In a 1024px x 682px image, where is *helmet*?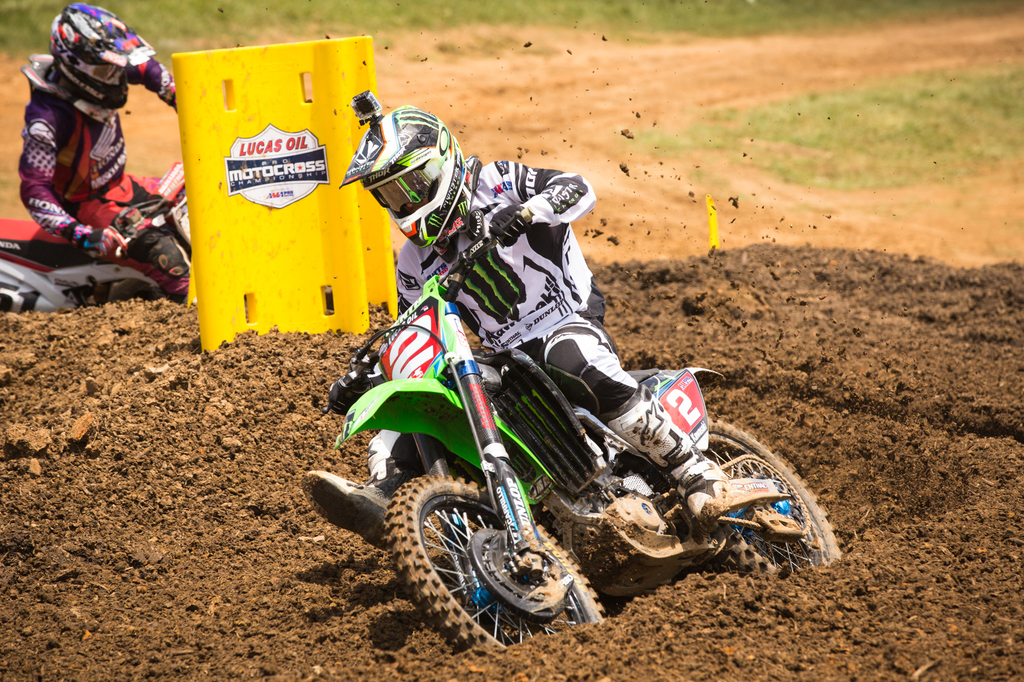
x1=347, y1=109, x2=469, y2=224.
